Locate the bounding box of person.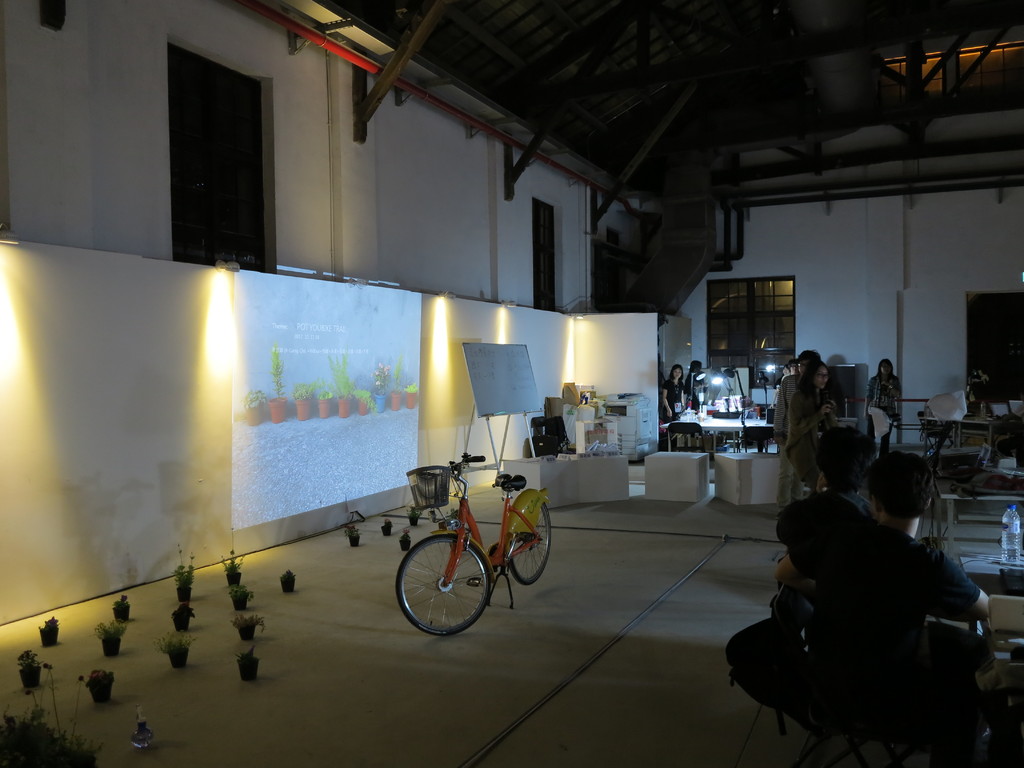
Bounding box: select_region(685, 359, 701, 415).
